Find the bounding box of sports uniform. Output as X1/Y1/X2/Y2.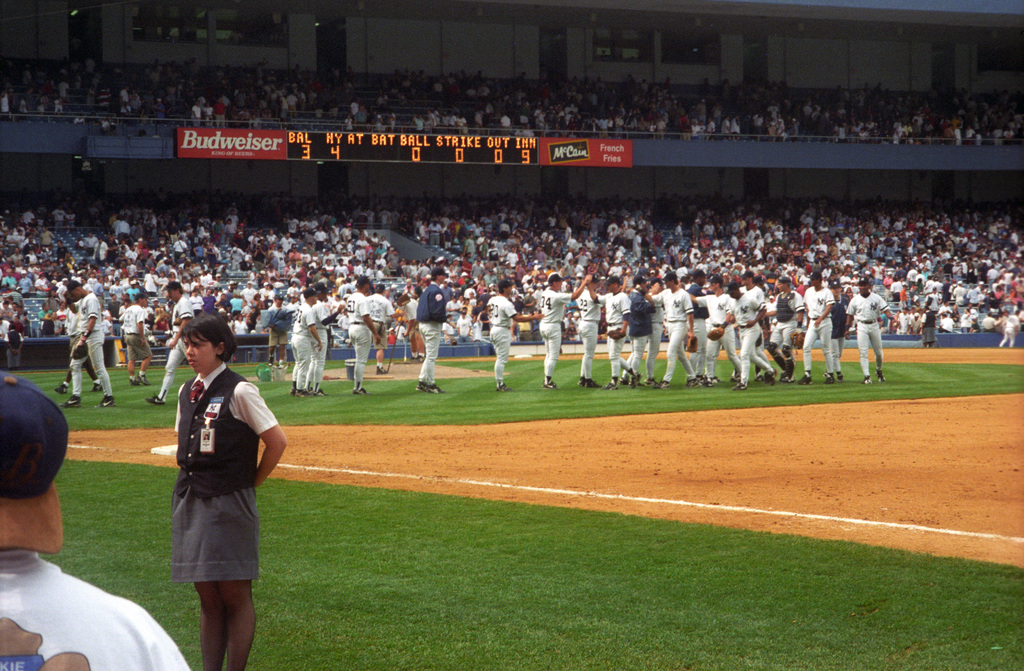
56/291/114/405.
